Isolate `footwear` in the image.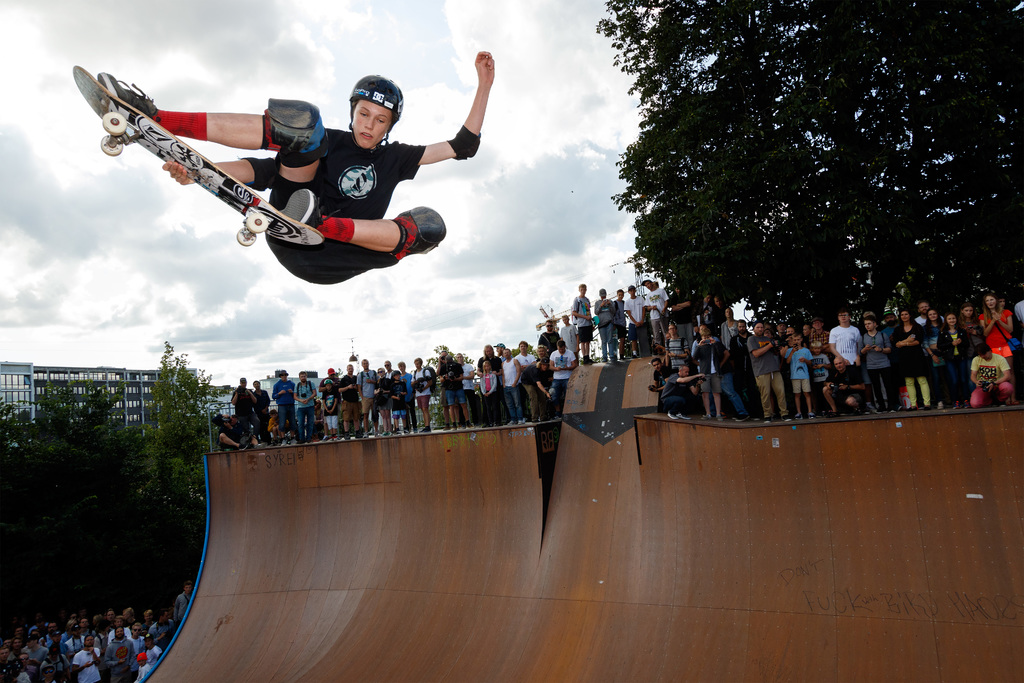
Isolated region: x1=358 y1=430 x2=366 y2=438.
